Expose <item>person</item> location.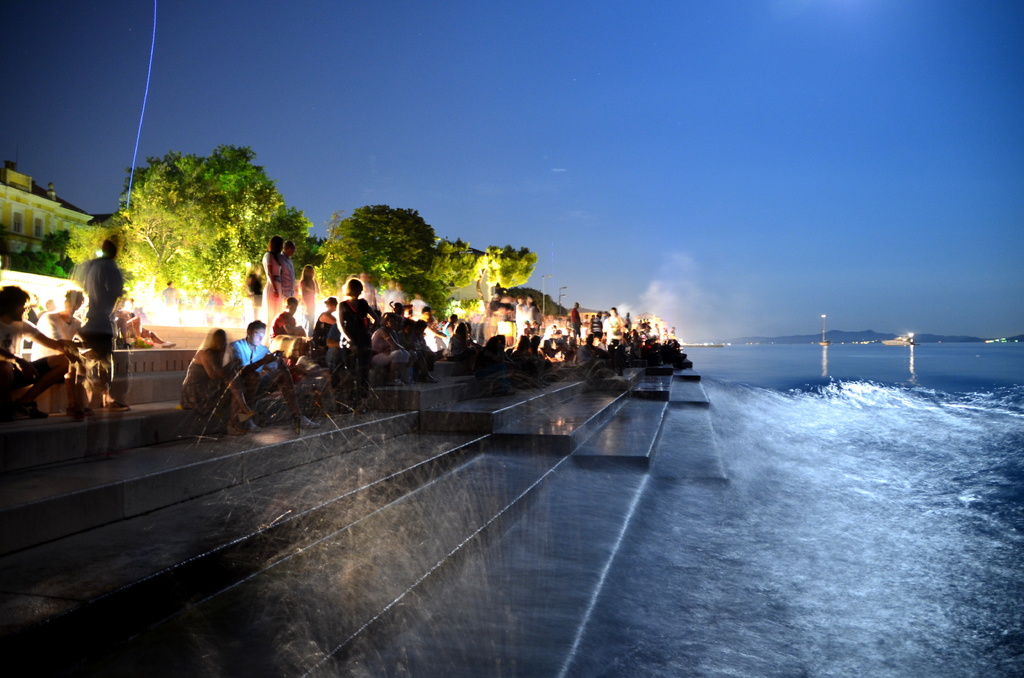
Exposed at select_region(66, 234, 127, 407).
